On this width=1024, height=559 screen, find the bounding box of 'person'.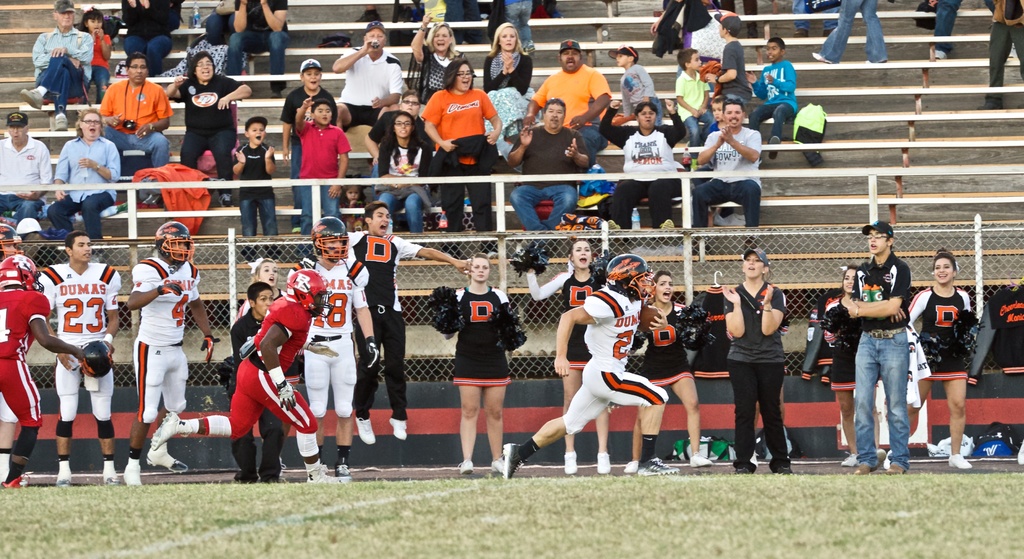
Bounding box: 732:235:806:460.
